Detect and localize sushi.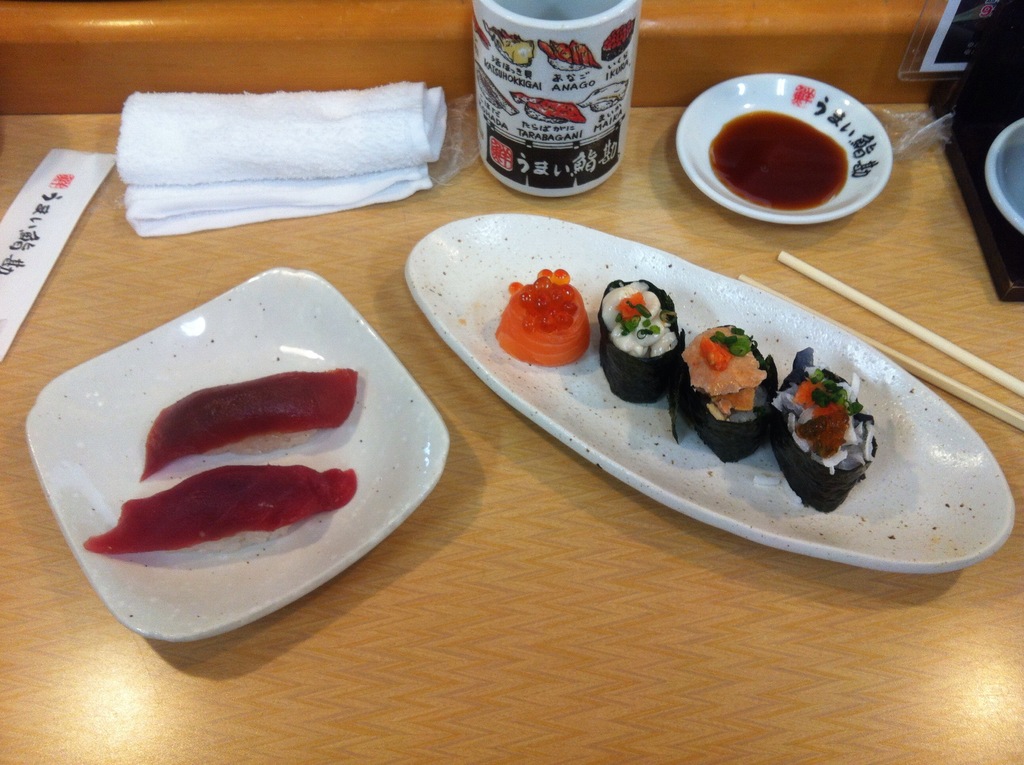
Localized at select_region(599, 283, 688, 410).
